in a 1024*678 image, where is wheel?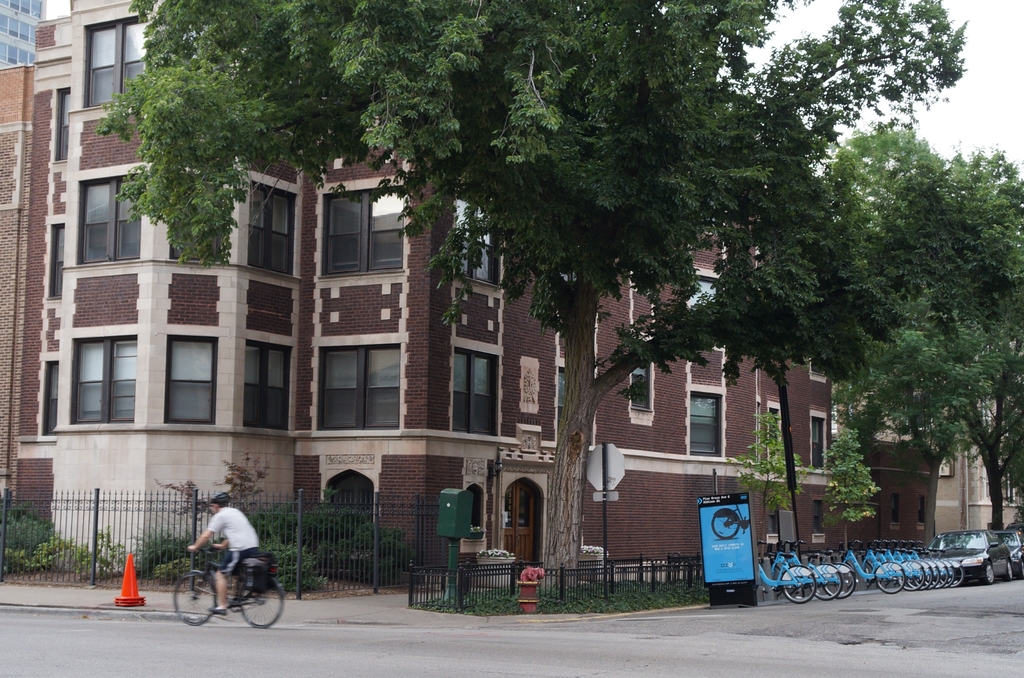
left=240, top=575, right=287, bottom=627.
